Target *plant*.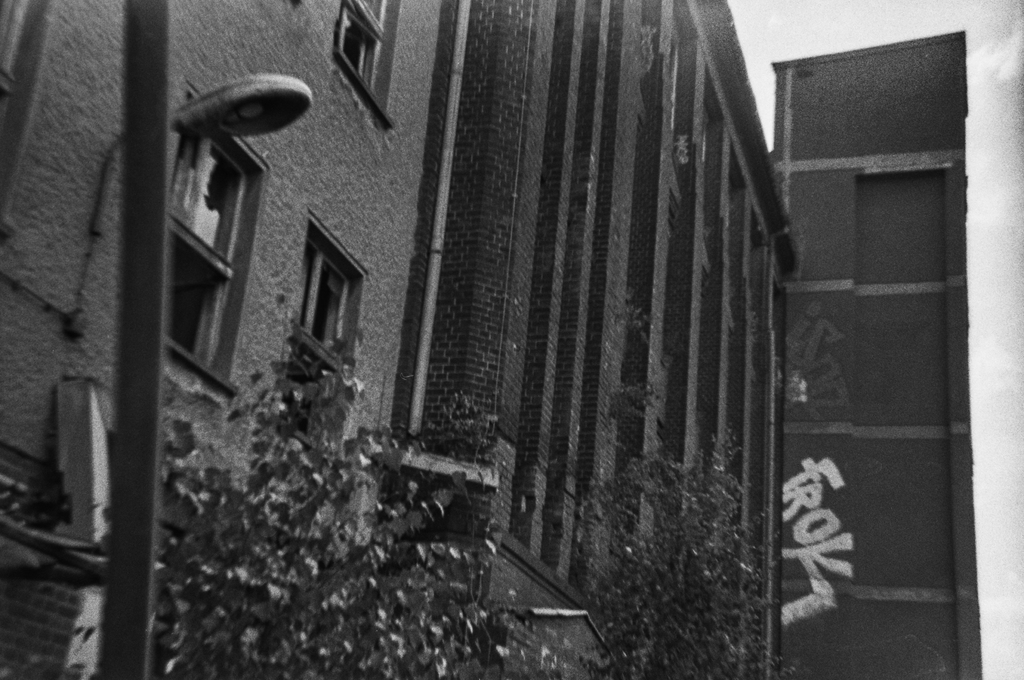
Target region: detection(560, 439, 833, 679).
